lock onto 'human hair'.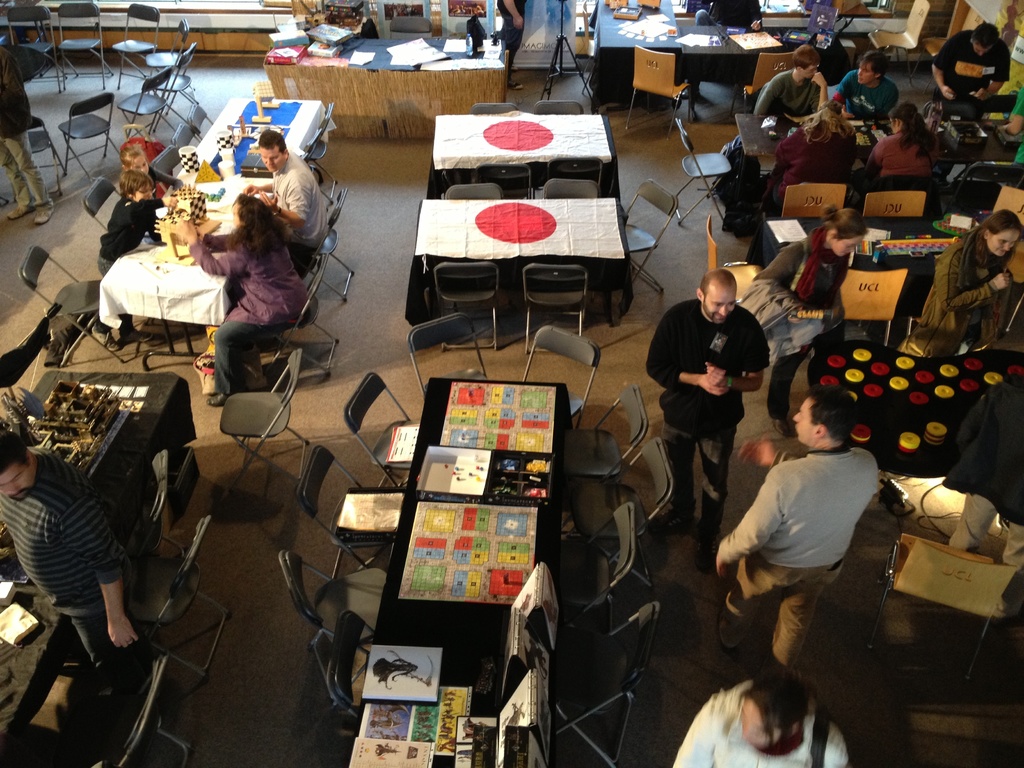
Locked: bbox=(256, 129, 289, 155).
